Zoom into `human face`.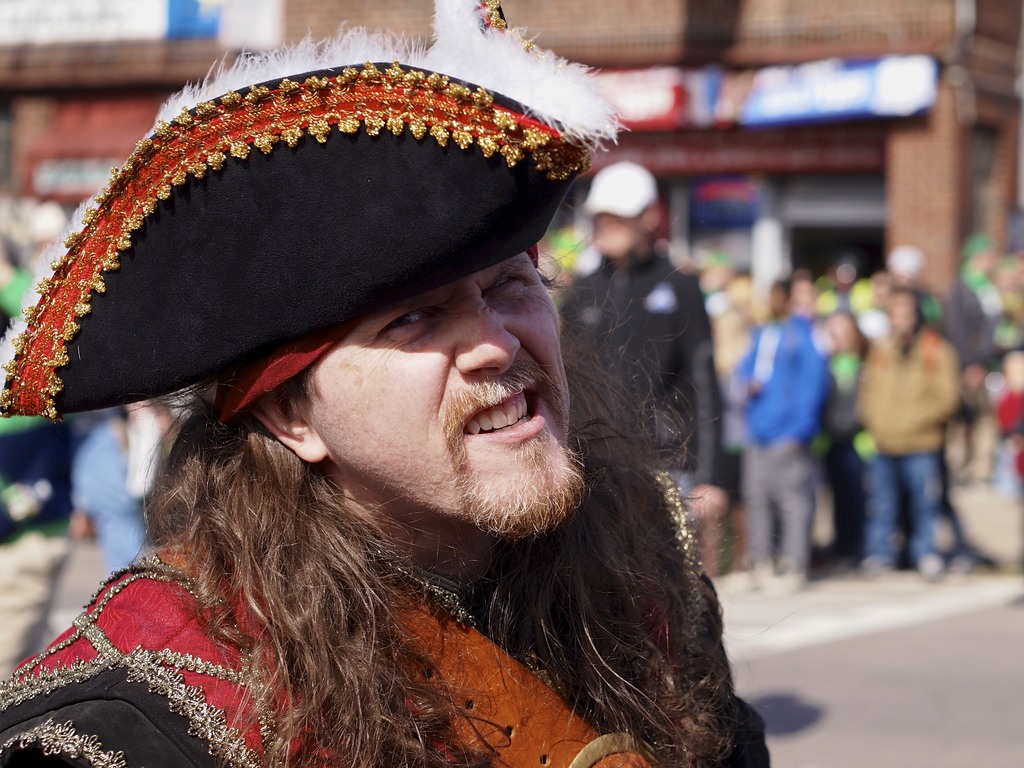
Zoom target: 292 254 586 538.
